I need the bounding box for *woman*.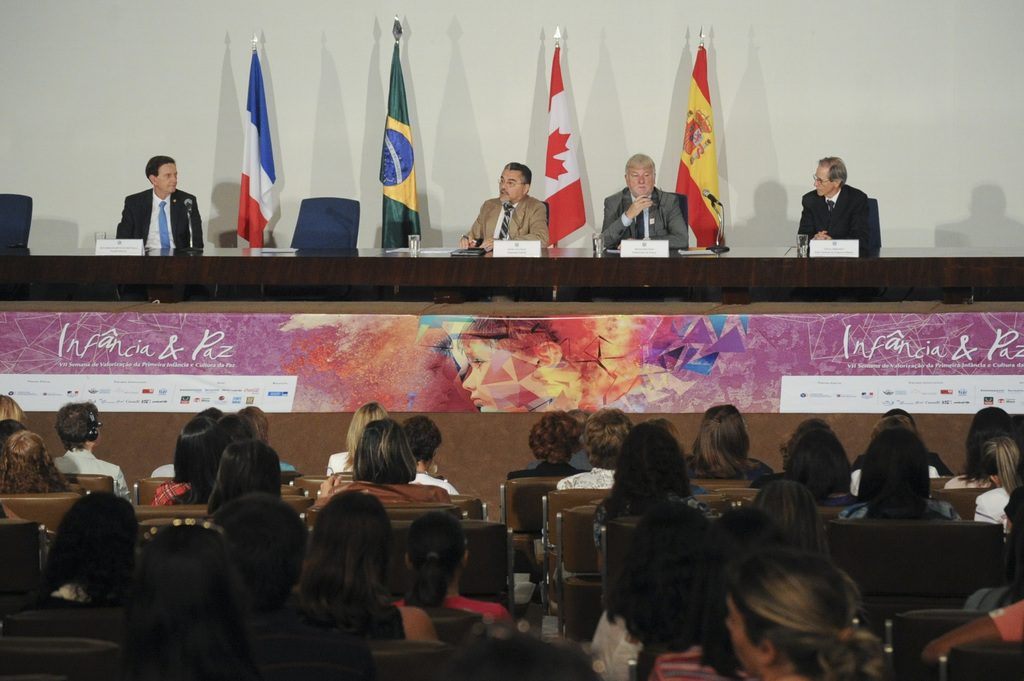
Here it is: [x1=295, y1=488, x2=439, y2=649].
